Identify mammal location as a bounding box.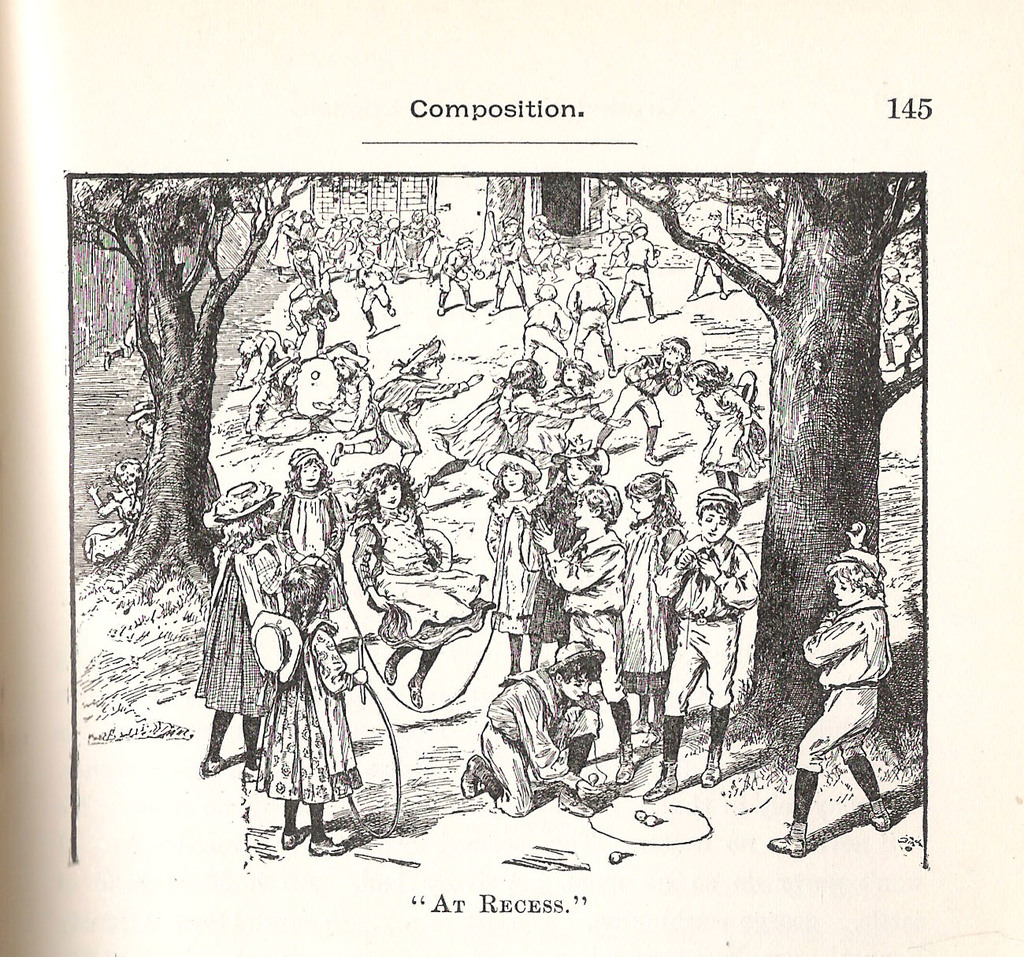
{"left": 603, "top": 201, "right": 644, "bottom": 273}.
